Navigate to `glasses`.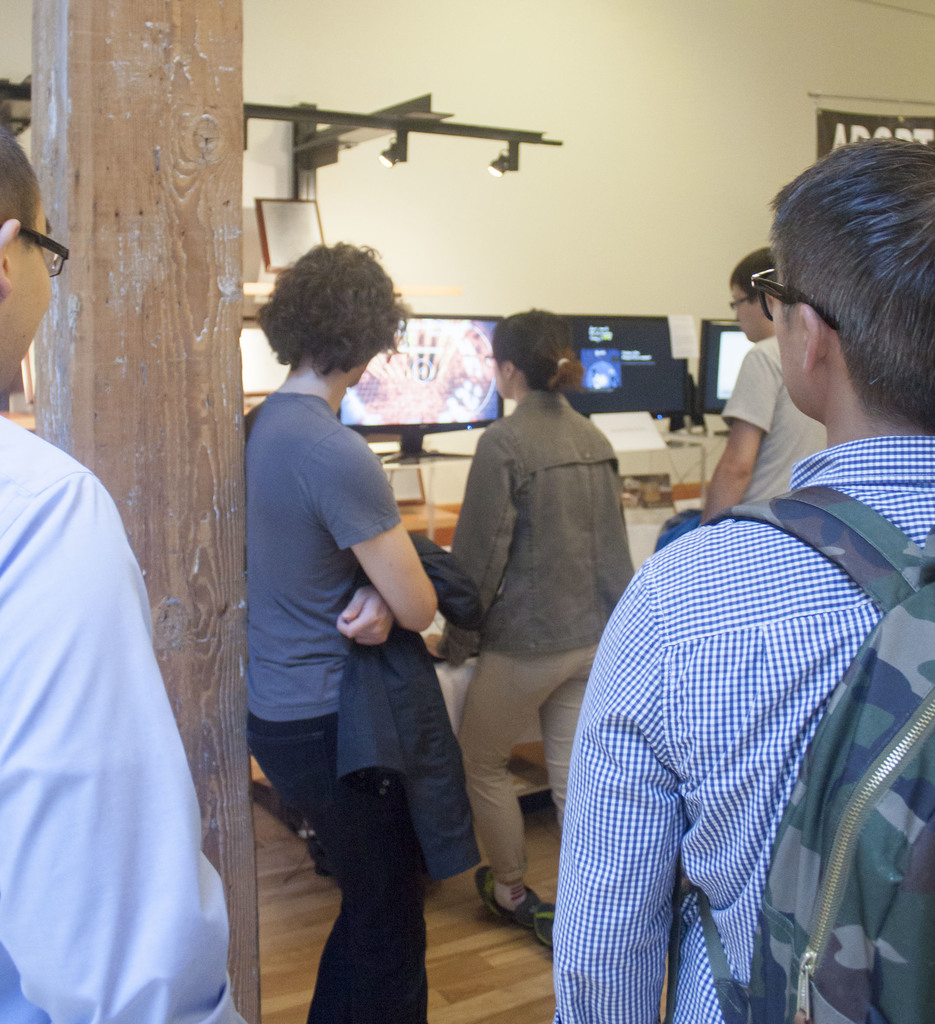
Navigation target: x1=484, y1=352, x2=498, y2=370.
